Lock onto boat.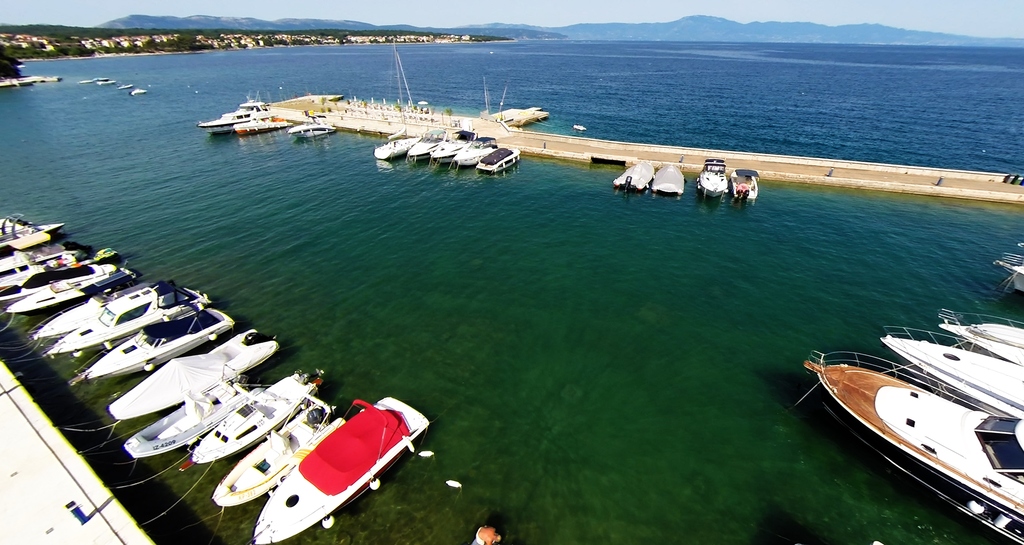
Locked: <box>119,86,128,90</box>.
